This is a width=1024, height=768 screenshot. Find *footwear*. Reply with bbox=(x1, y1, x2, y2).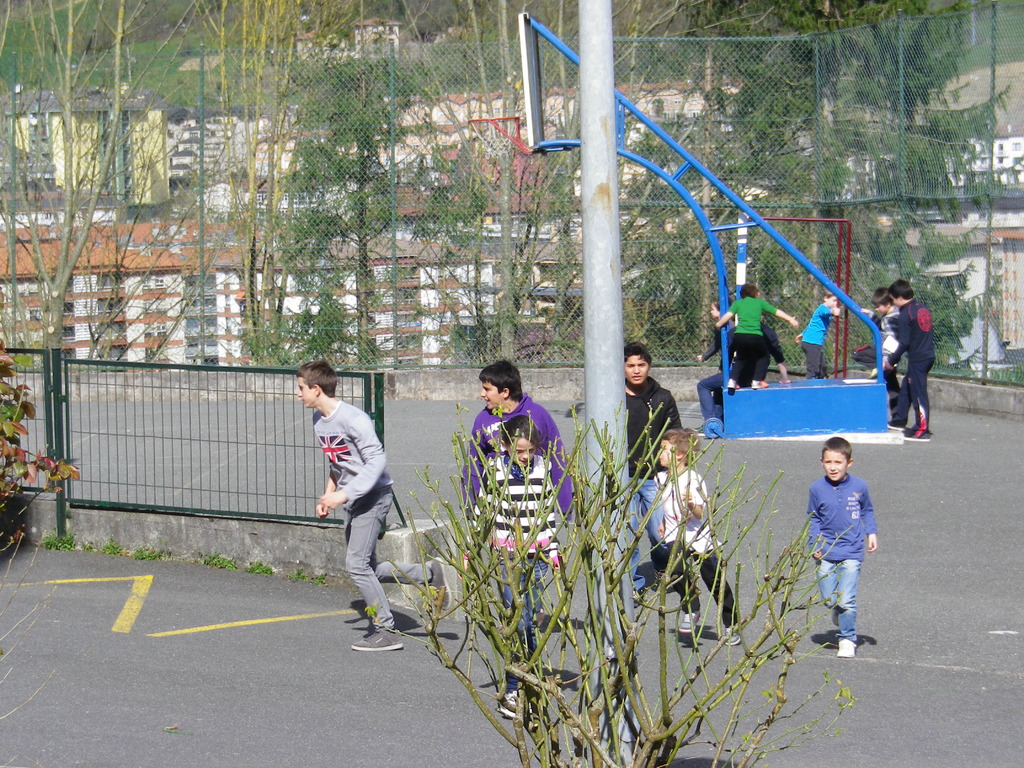
bbox=(353, 625, 404, 650).
